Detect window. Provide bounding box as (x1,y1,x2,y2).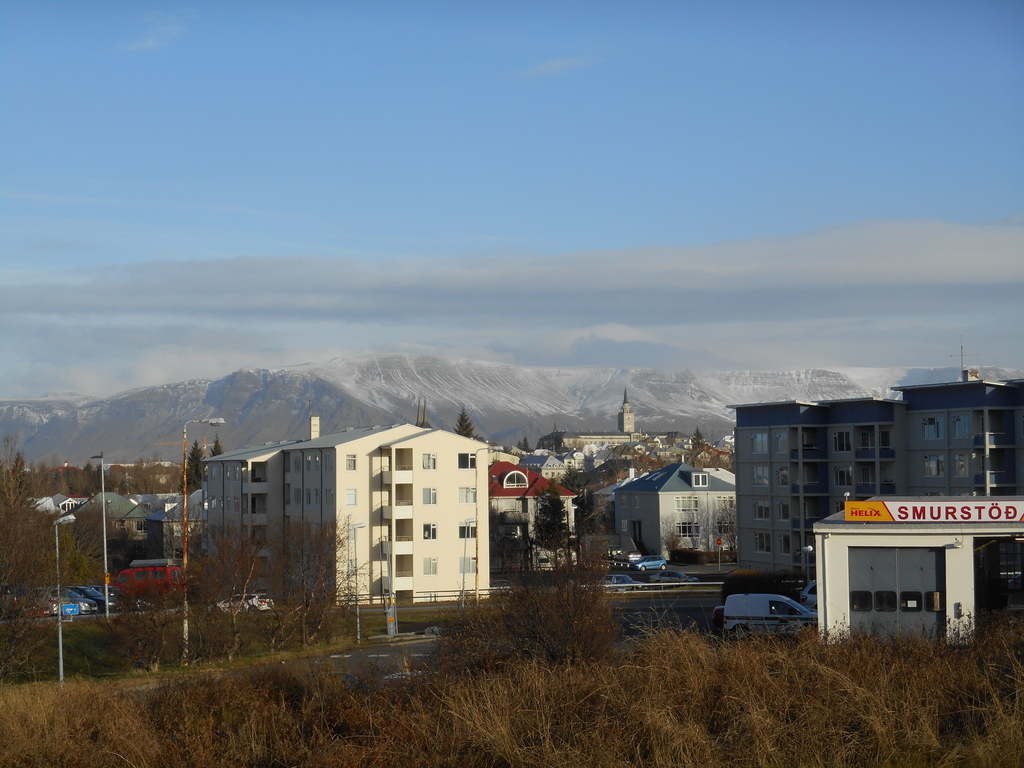
(948,454,968,477).
